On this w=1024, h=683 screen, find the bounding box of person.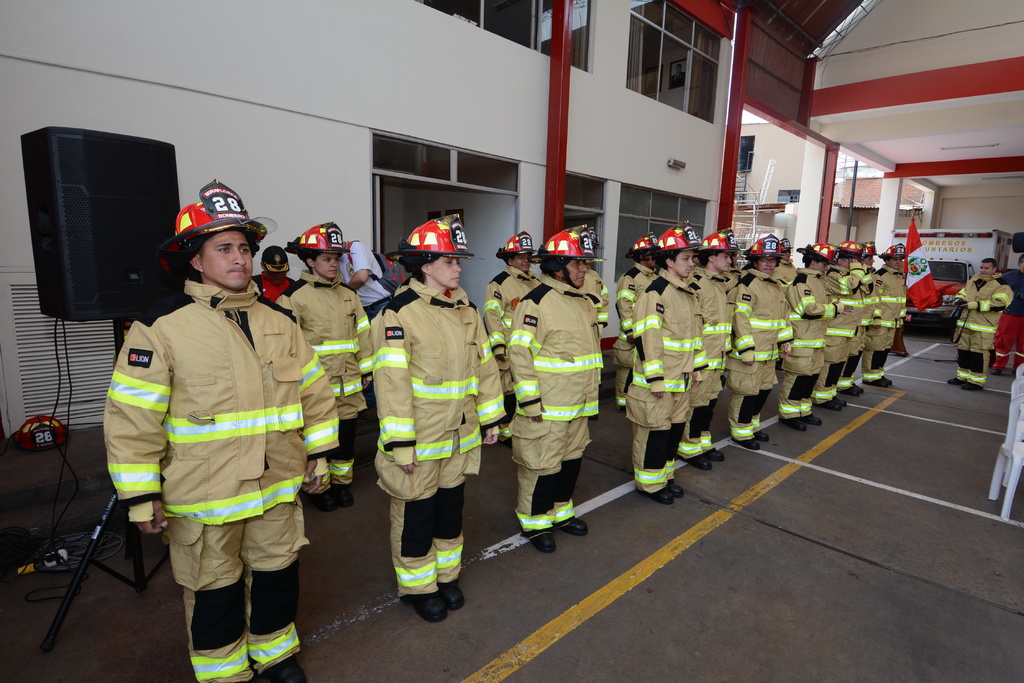
Bounding box: l=578, t=224, r=609, b=326.
